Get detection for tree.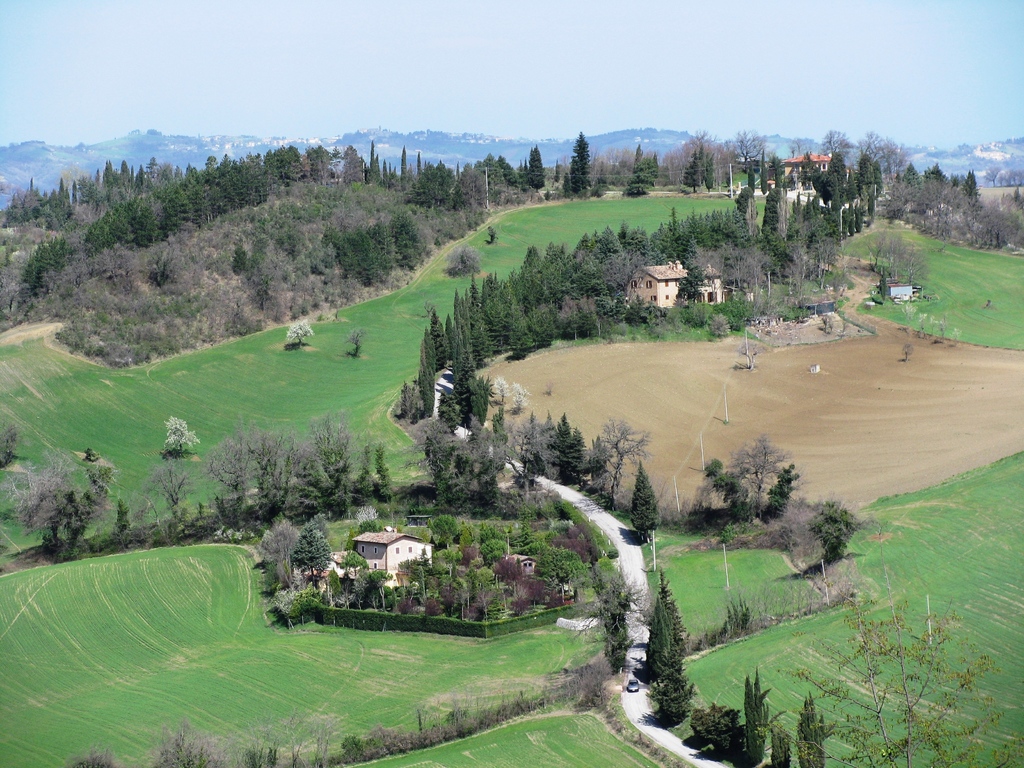
Detection: (x1=793, y1=691, x2=833, y2=767).
